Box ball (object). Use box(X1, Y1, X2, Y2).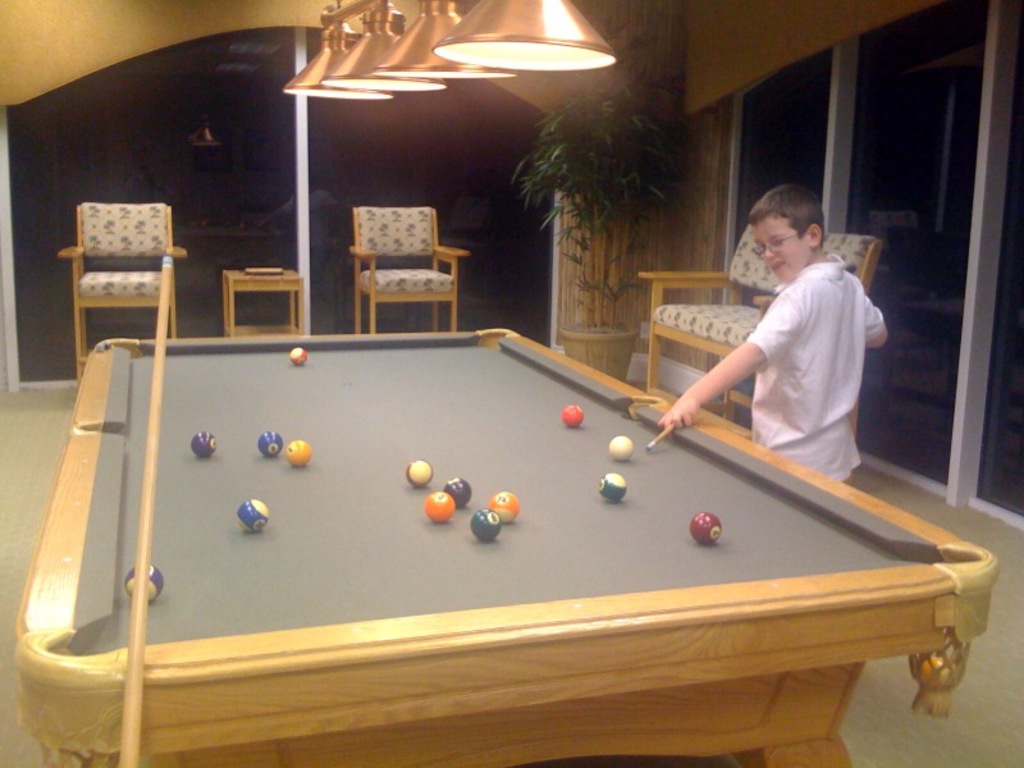
box(471, 508, 500, 543).
